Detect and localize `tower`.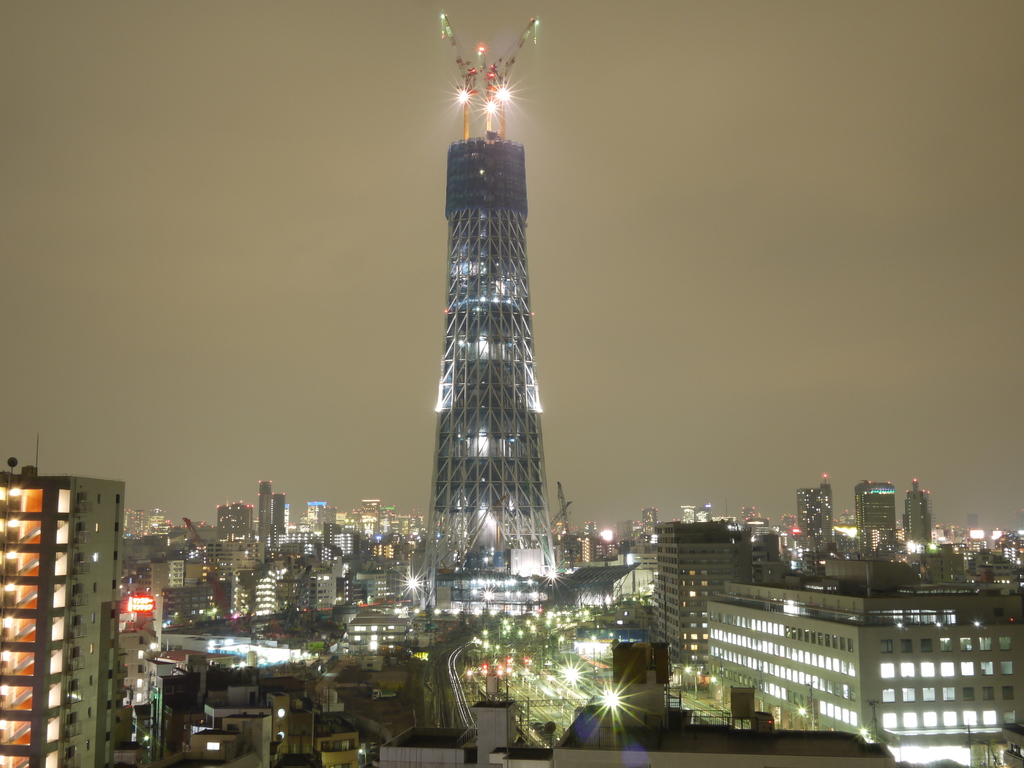
Localized at crop(259, 483, 278, 549).
